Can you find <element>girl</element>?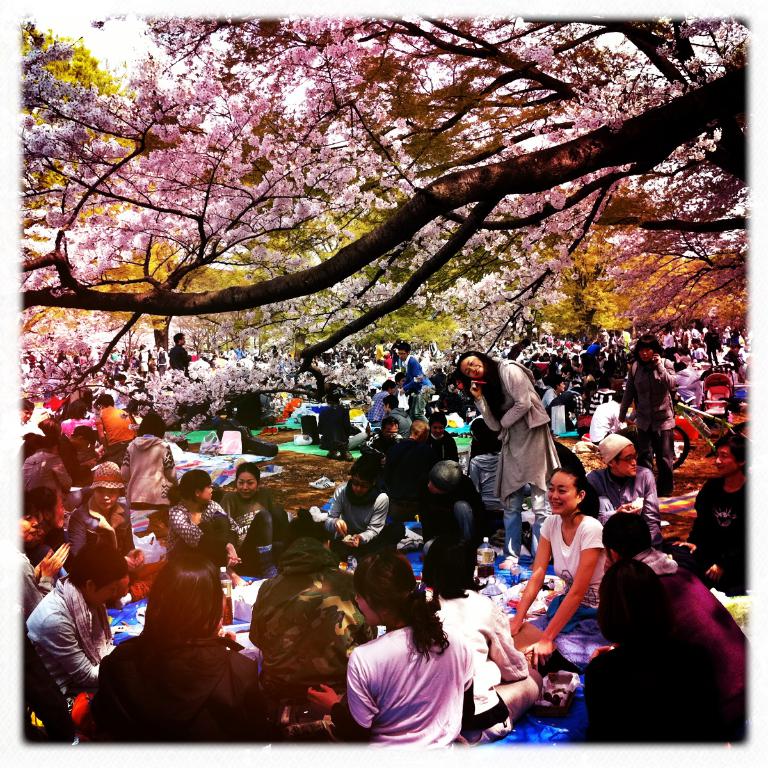
Yes, bounding box: 220:463:277:540.
